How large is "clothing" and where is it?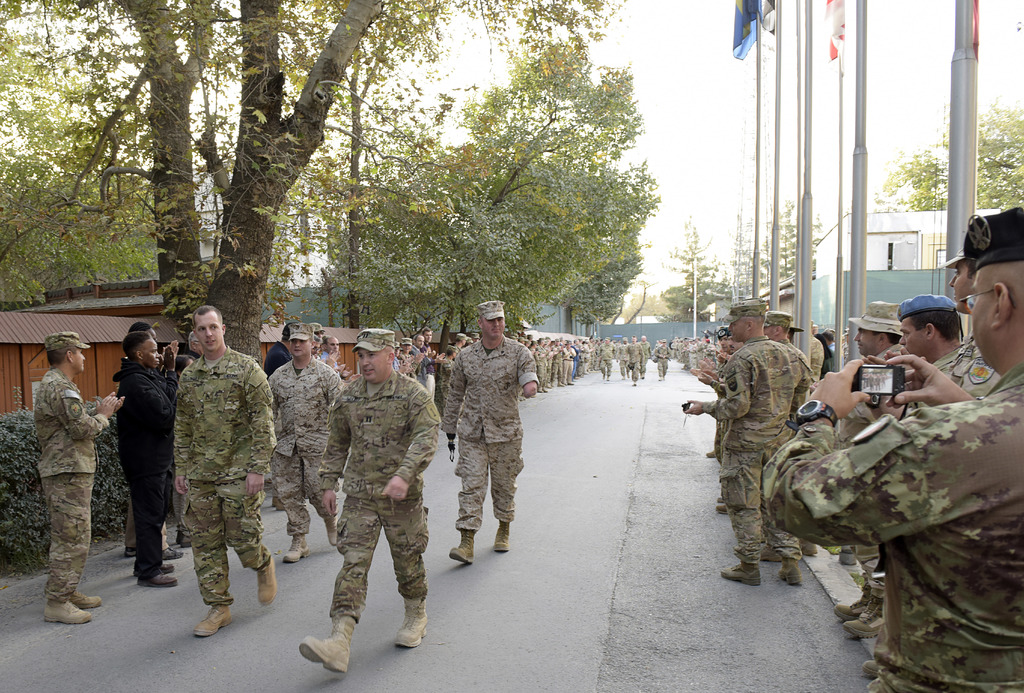
Bounding box: 902, 341, 1007, 427.
